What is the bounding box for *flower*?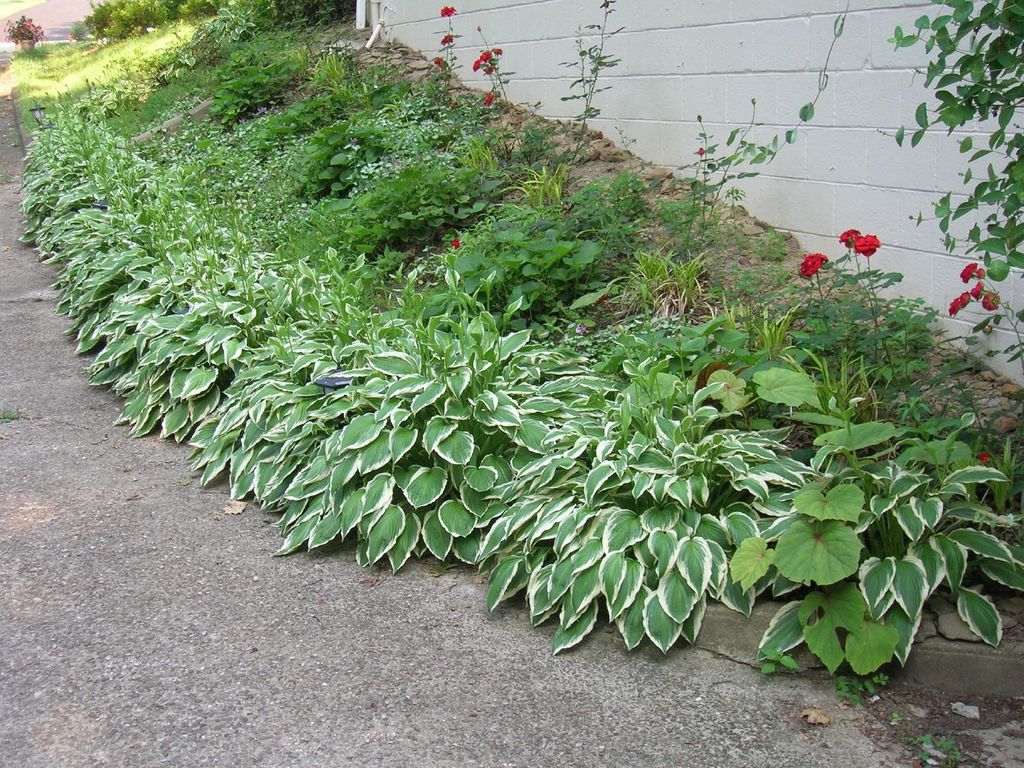
<region>972, 280, 984, 299</region>.
